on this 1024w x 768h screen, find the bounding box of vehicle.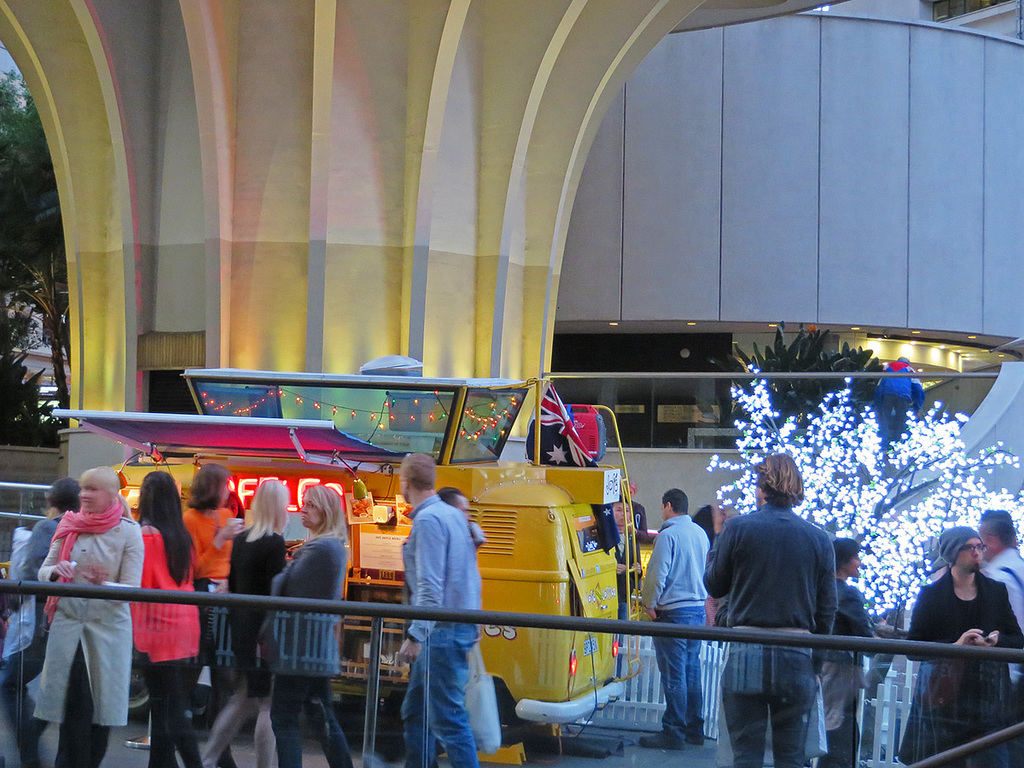
Bounding box: (x1=73, y1=365, x2=677, y2=715).
